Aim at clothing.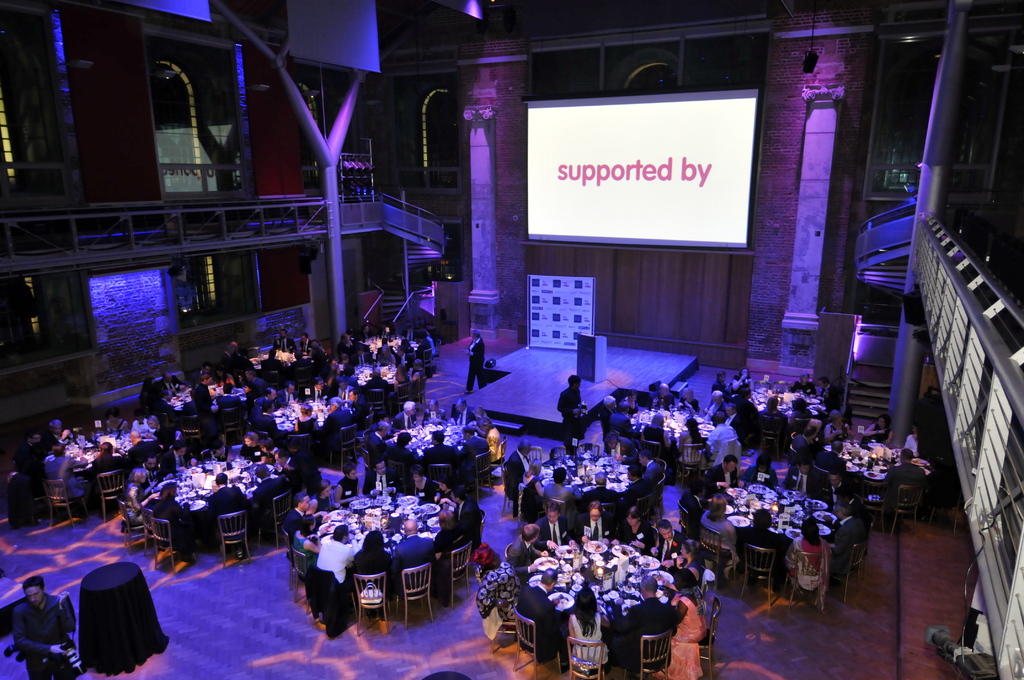
Aimed at detection(18, 594, 68, 679).
